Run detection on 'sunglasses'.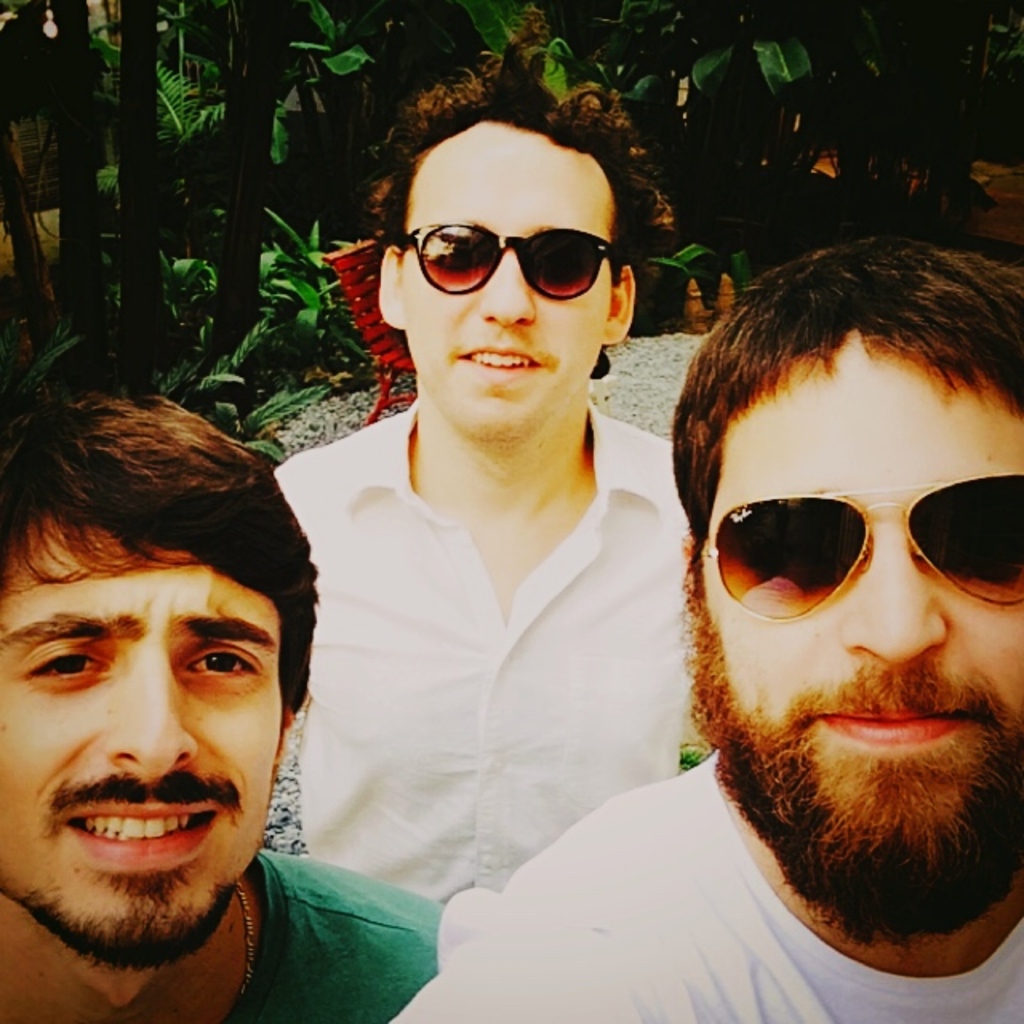
Result: box(402, 219, 614, 298).
